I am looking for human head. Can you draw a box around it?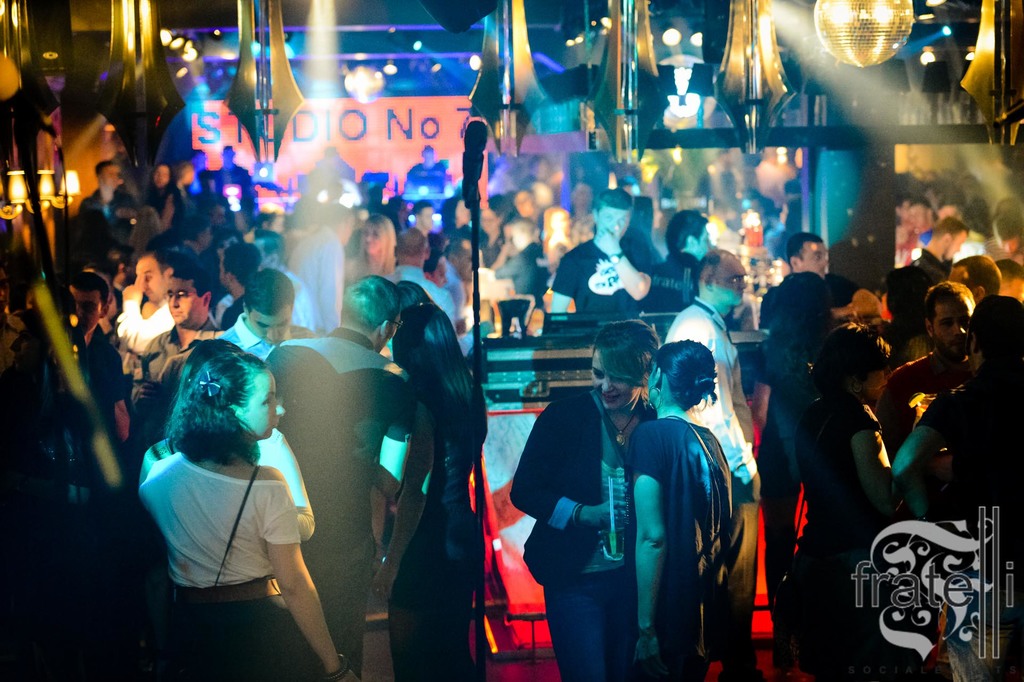
Sure, the bounding box is 221/150/237/163.
